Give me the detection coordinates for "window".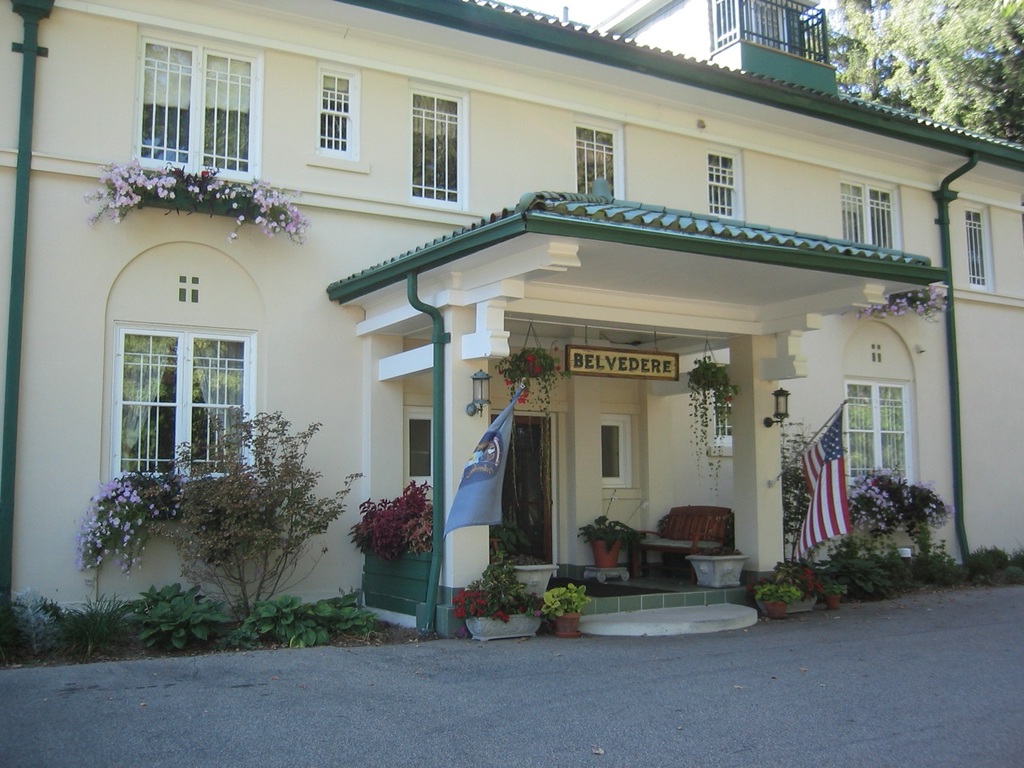
l=966, t=198, r=994, b=291.
